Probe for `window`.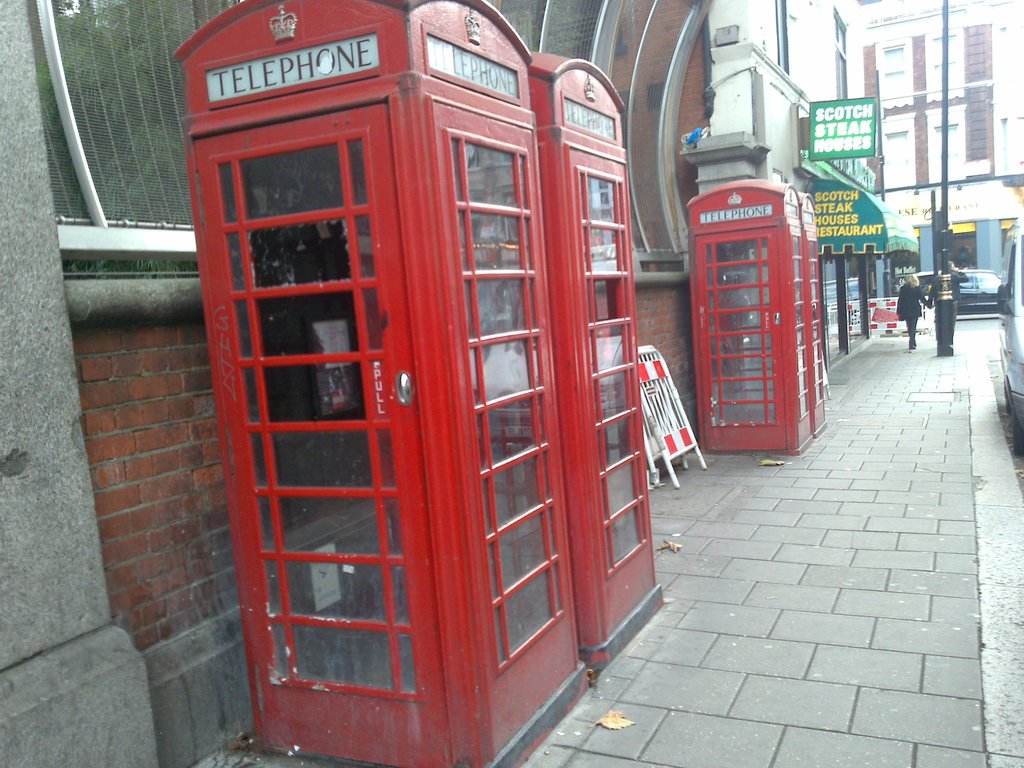
Probe result: crop(883, 126, 915, 182).
